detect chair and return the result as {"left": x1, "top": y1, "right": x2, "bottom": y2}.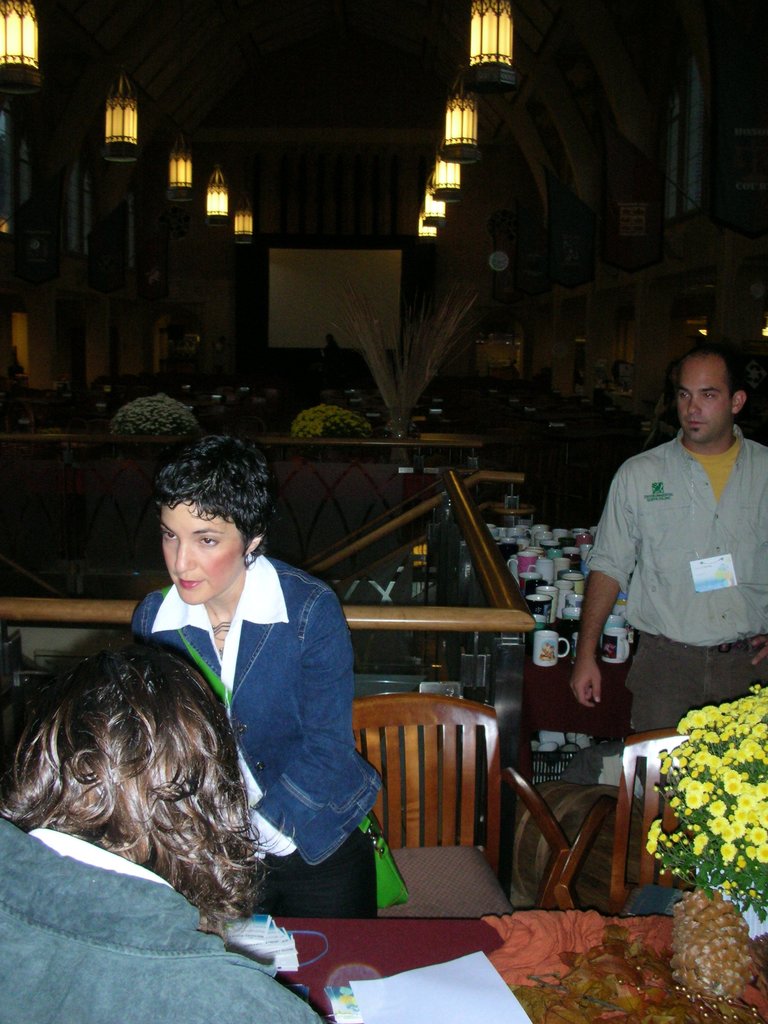
{"left": 349, "top": 699, "right": 572, "bottom": 901}.
